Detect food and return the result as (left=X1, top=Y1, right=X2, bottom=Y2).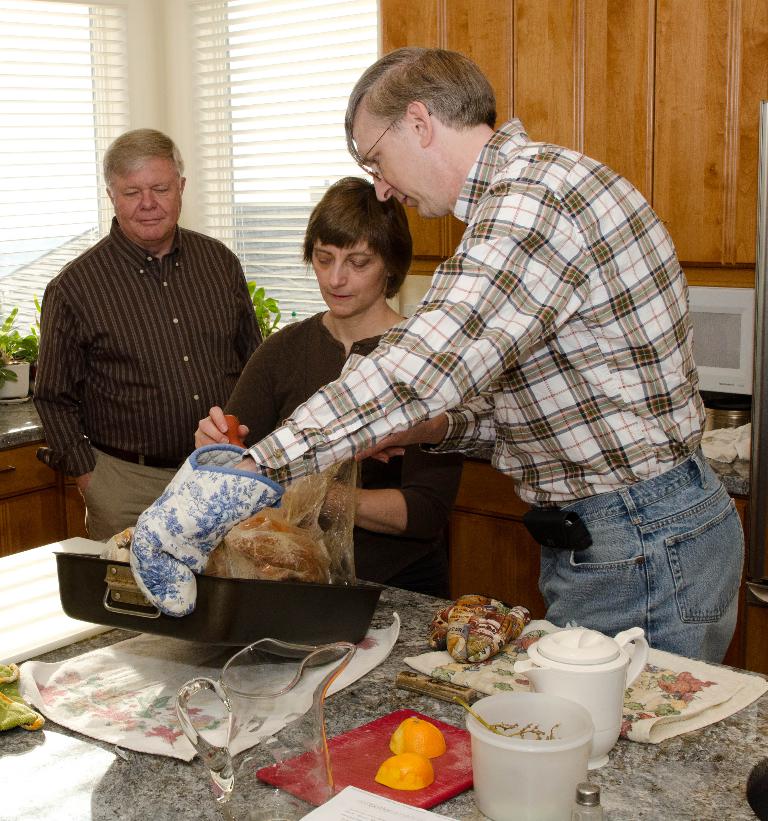
(left=100, top=511, right=347, bottom=582).
